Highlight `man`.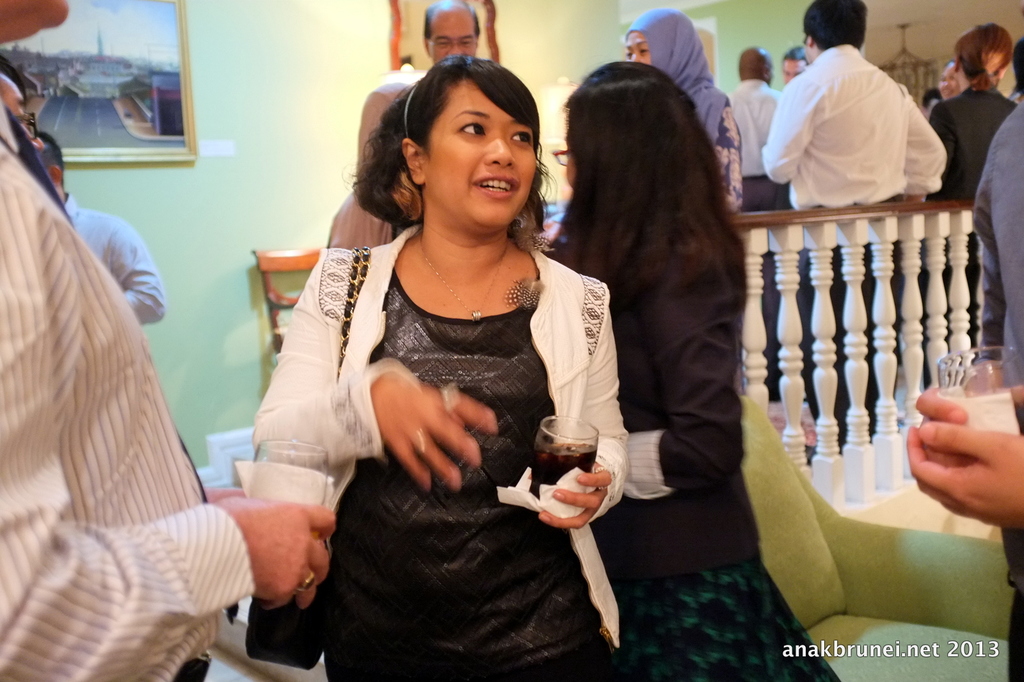
Highlighted region: detection(0, 0, 333, 681).
